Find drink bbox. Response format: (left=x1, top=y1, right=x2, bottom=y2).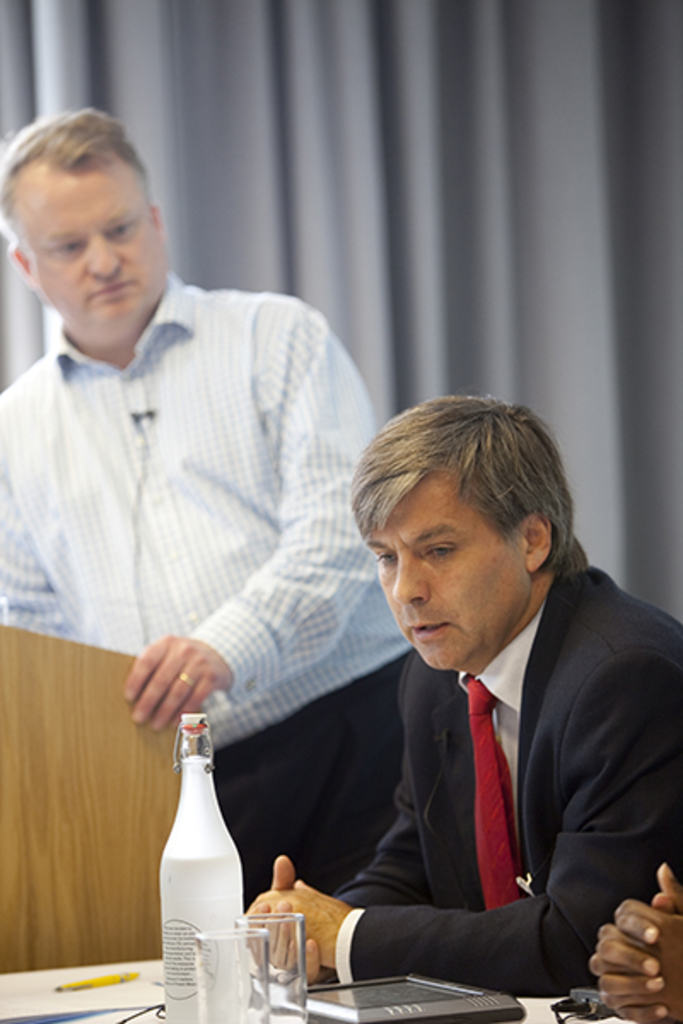
(left=159, top=715, right=244, bottom=1022).
